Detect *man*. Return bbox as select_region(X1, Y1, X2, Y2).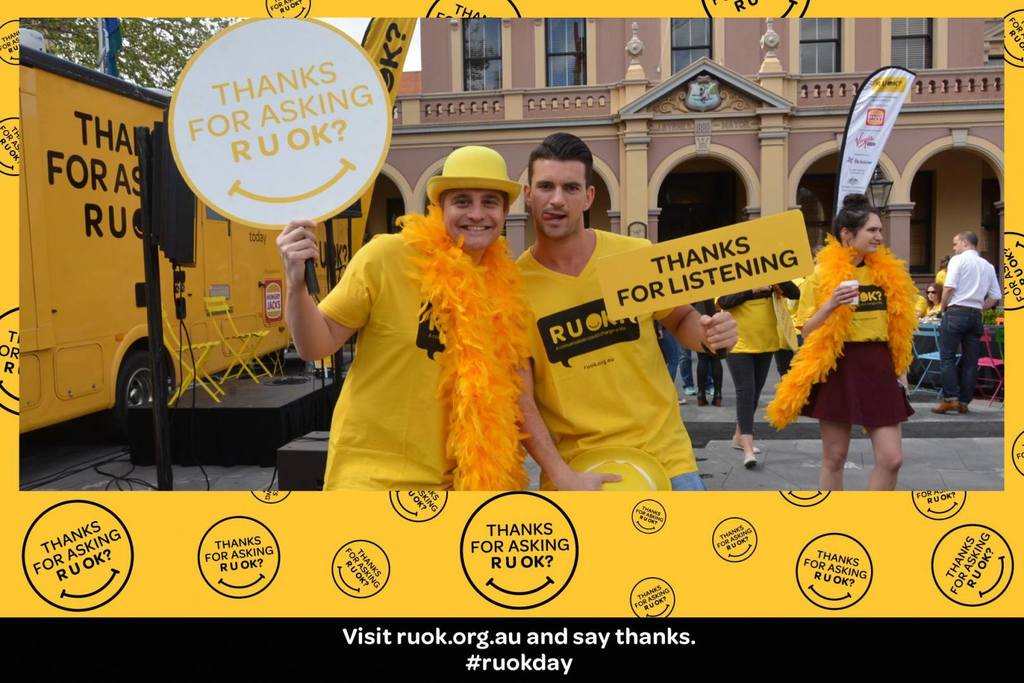
select_region(682, 302, 717, 398).
